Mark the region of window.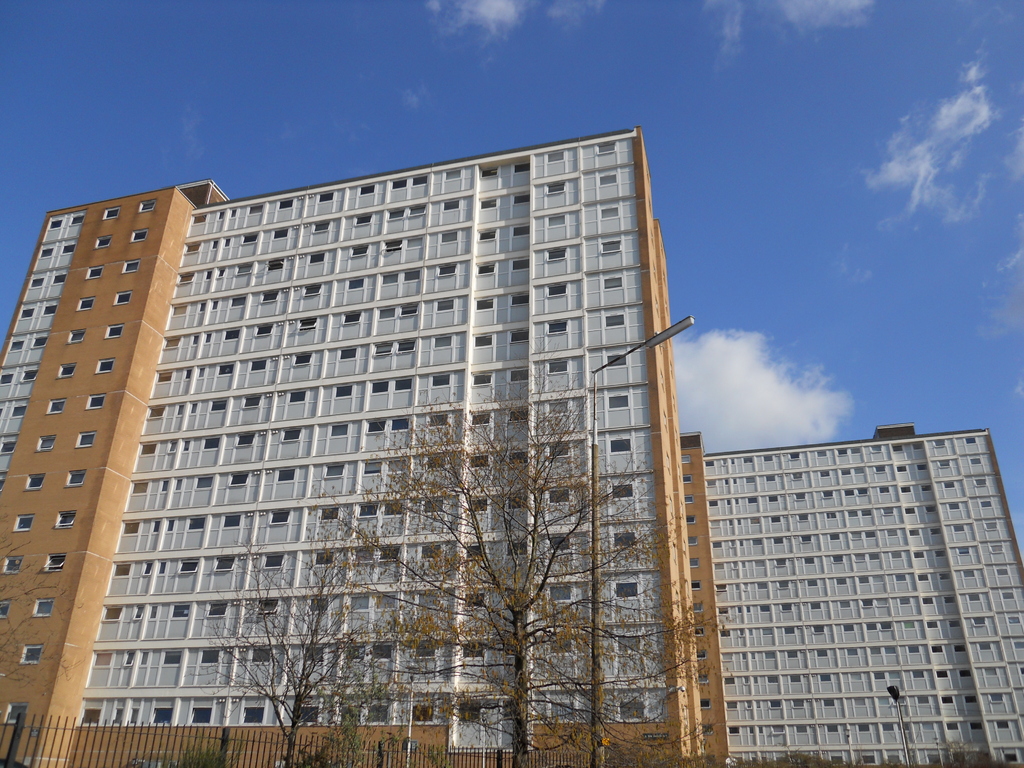
Region: bbox=(913, 697, 929, 707).
